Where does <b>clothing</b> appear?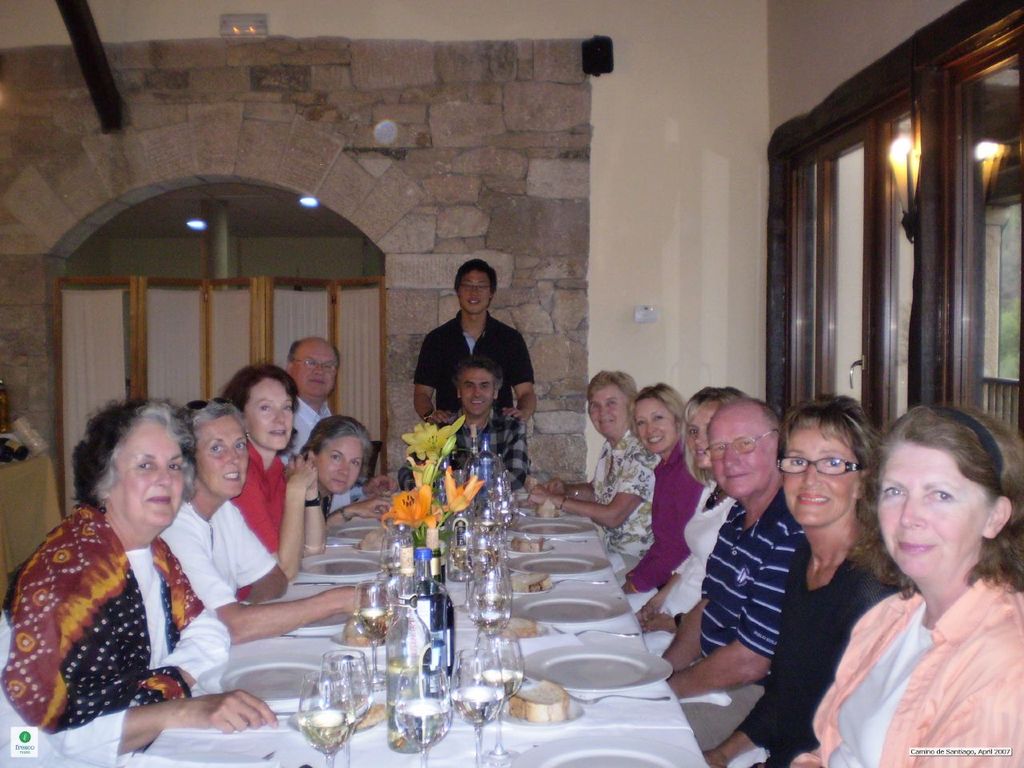
Appears at (left=599, top=432, right=651, bottom=578).
